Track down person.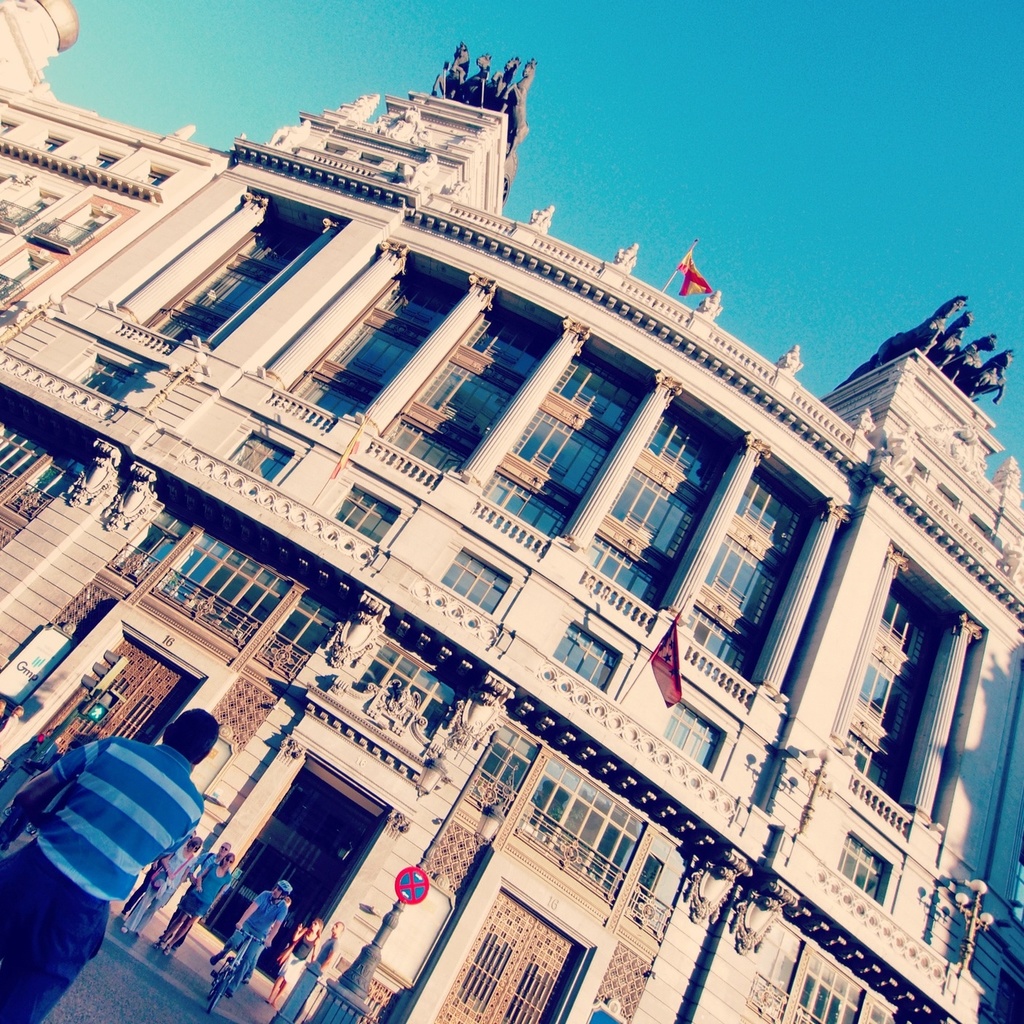
Tracked to bbox=[313, 926, 344, 982].
